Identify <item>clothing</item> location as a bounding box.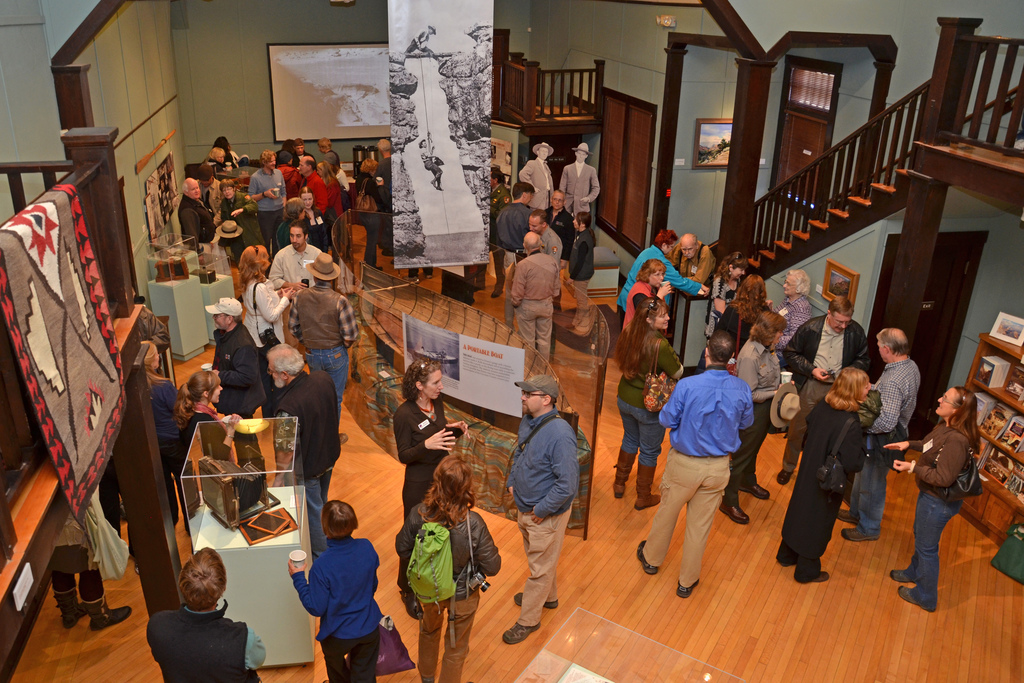
box(495, 201, 534, 258).
